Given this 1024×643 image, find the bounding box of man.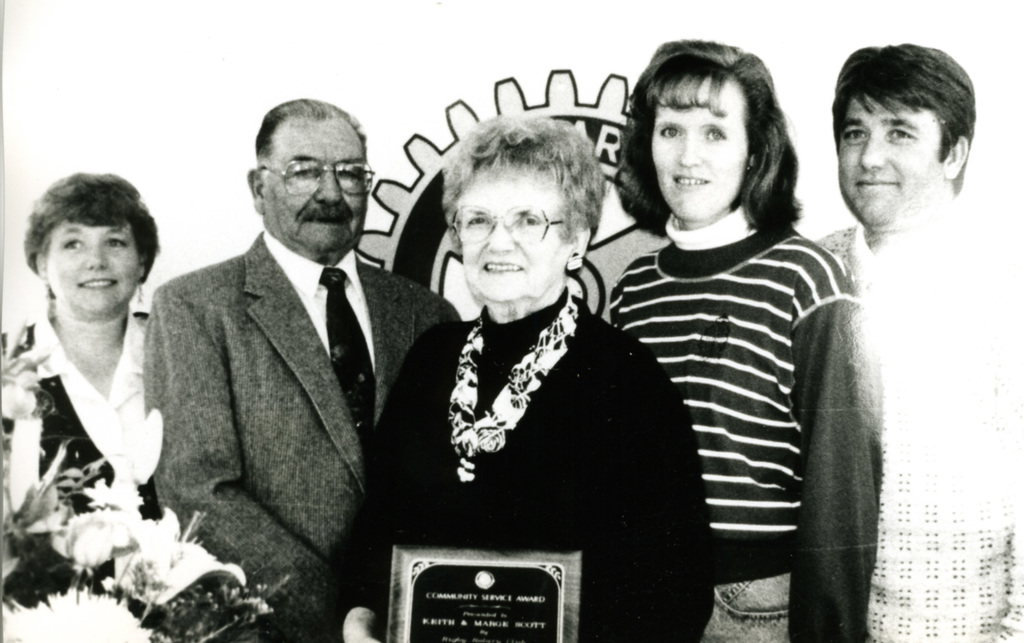
BBox(803, 38, 1023, 642).
